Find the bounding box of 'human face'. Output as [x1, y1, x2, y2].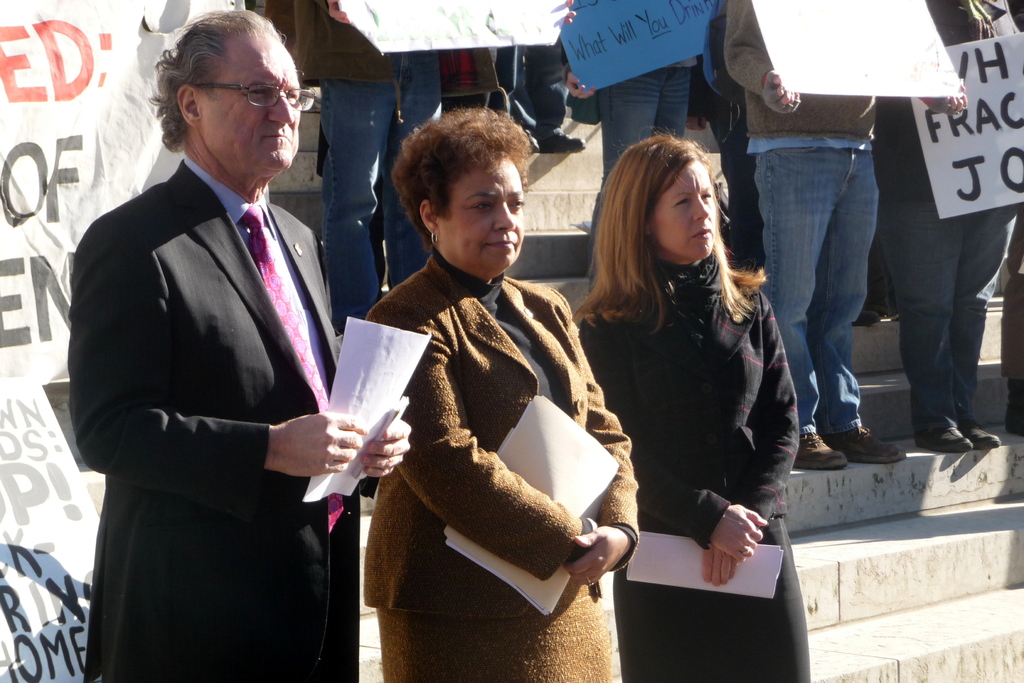
[205, 31, 302, 170].
